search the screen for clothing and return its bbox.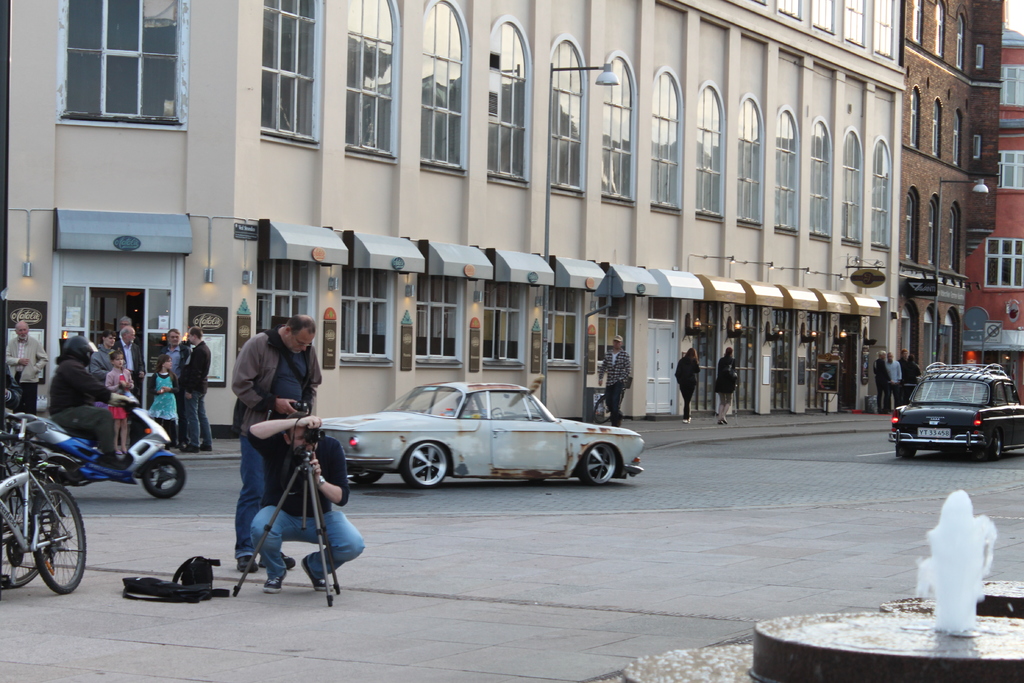
Found: bbox=[230, 309, 324, 559].
